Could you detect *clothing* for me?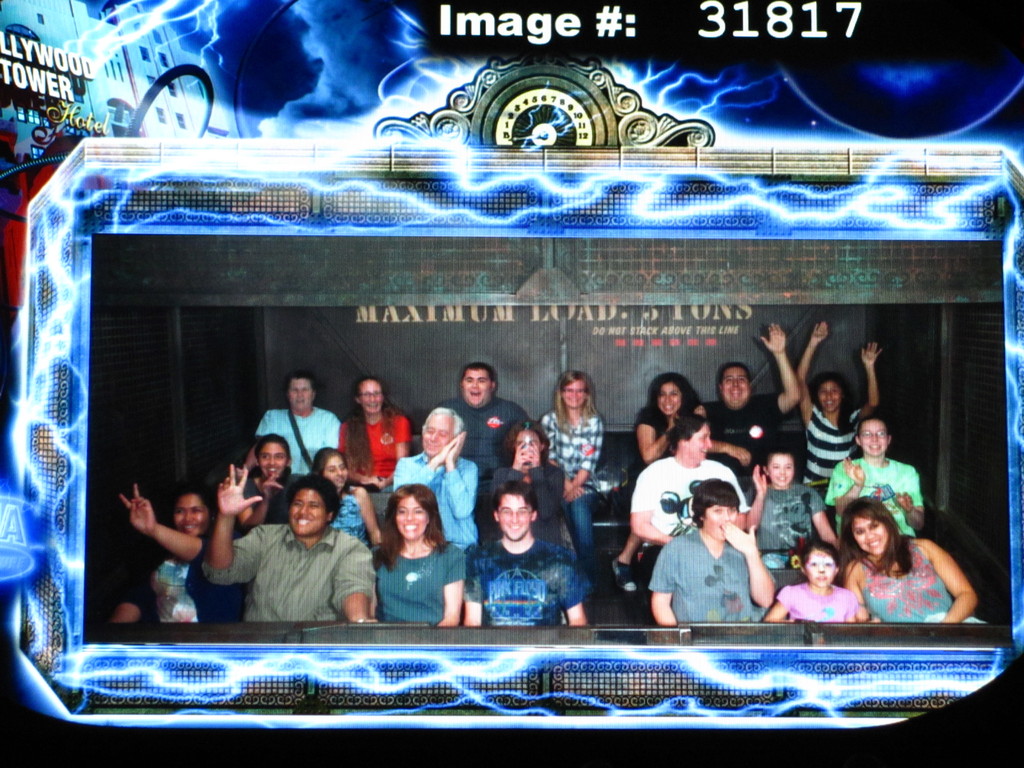
Detection result: BBox(539, 412, 605, 552).
